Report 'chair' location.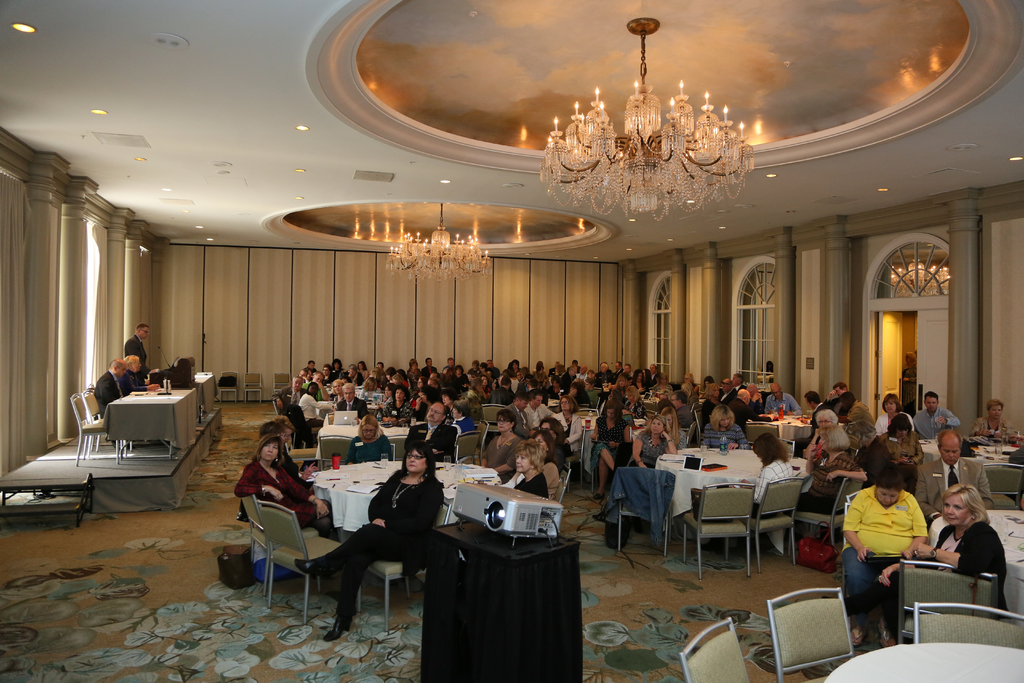
Report: bbox=(576, 404, 601, 418).
